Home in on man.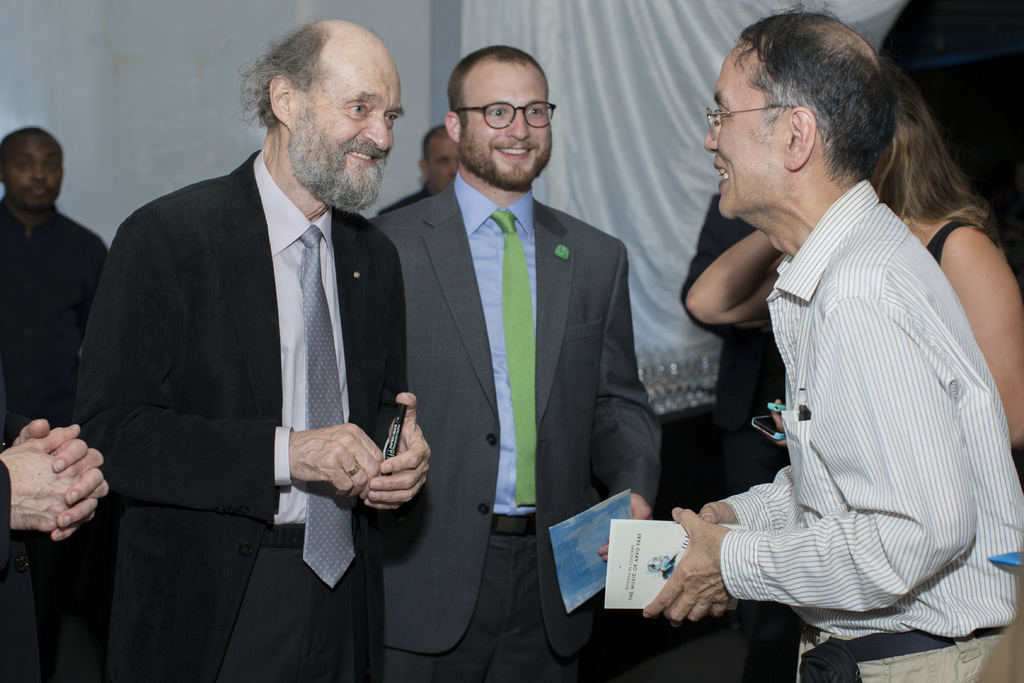
Homed in at <region>598, 0, 1023, 682</region>.
